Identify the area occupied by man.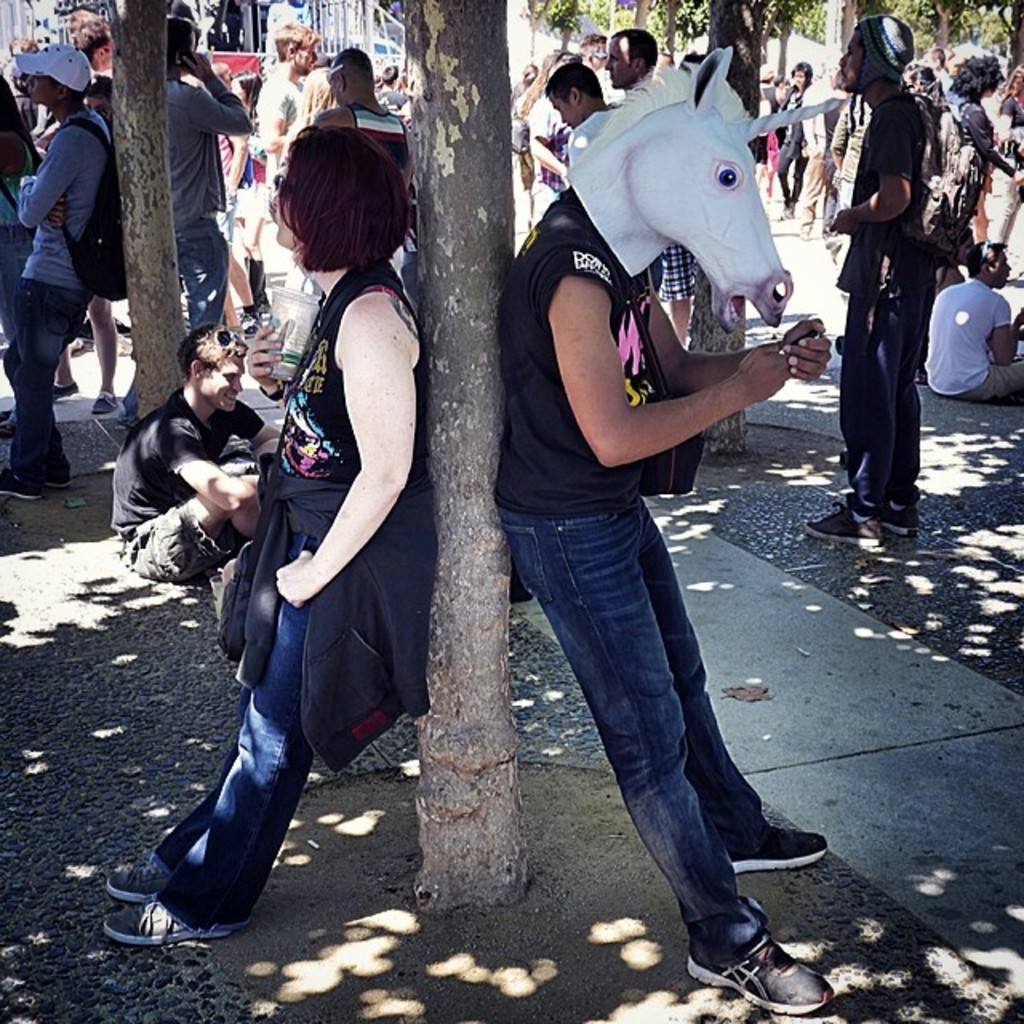
Area: [x1=923, y1=46, x2=954, y2=94].
